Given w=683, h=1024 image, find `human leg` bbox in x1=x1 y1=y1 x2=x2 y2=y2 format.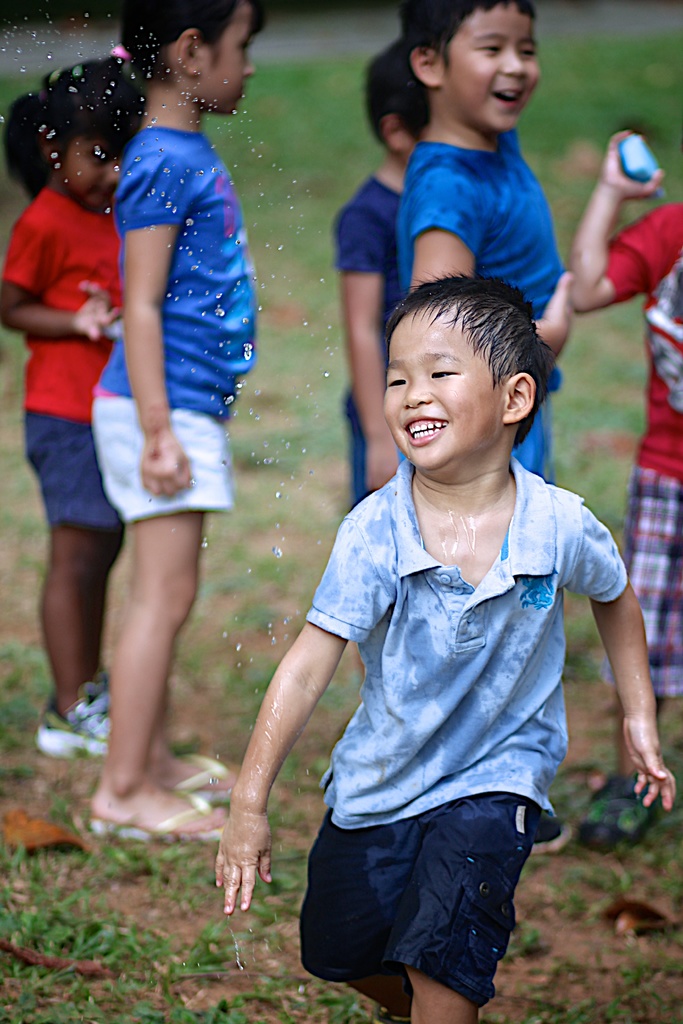
x1=605 y1=491 x2=677 y2=837.
